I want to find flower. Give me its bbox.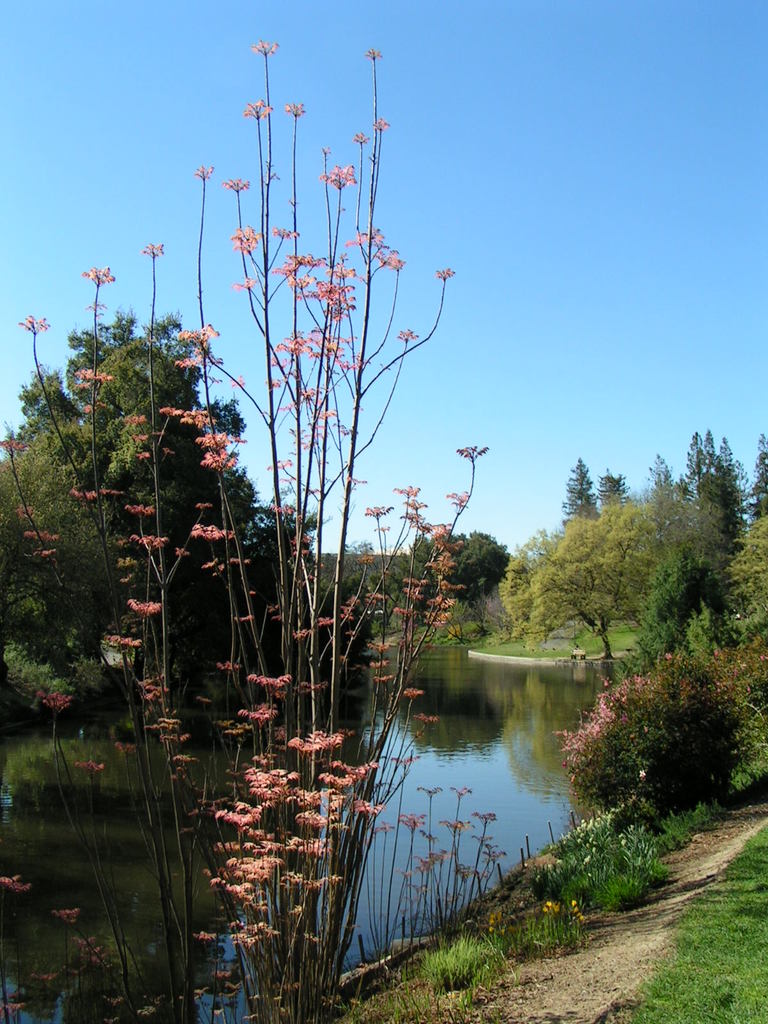
bbox=(72, 360, 124, 400).
